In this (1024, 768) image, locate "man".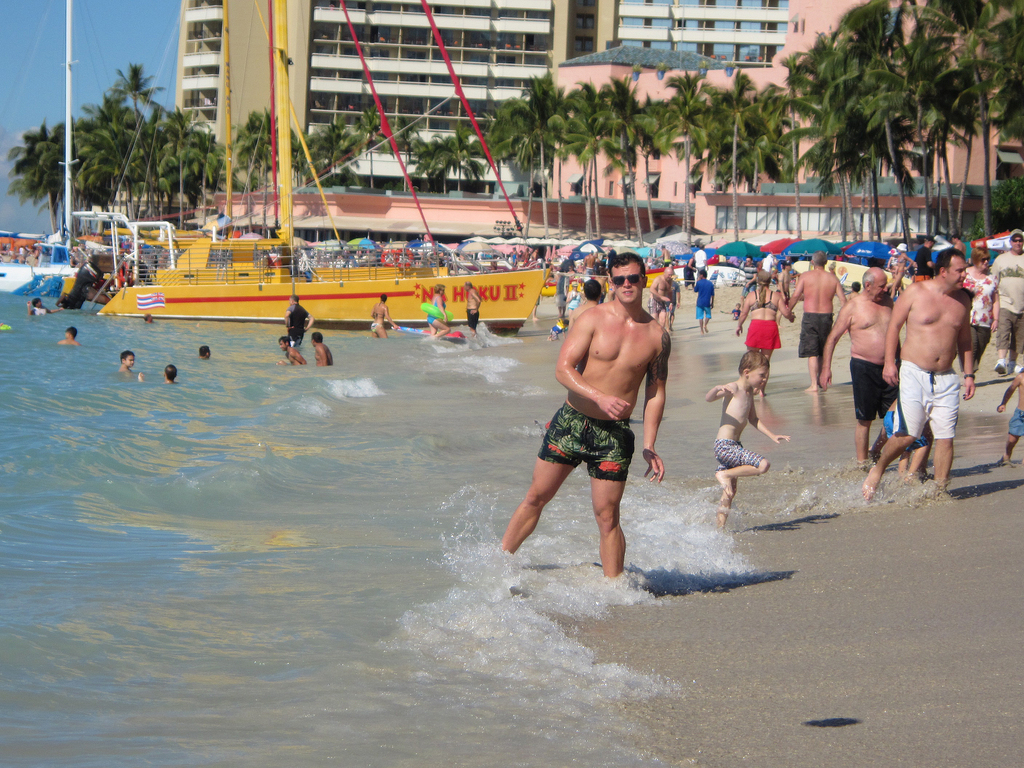
Bounding box: left=739, top=255, right=760, bottom=304.
